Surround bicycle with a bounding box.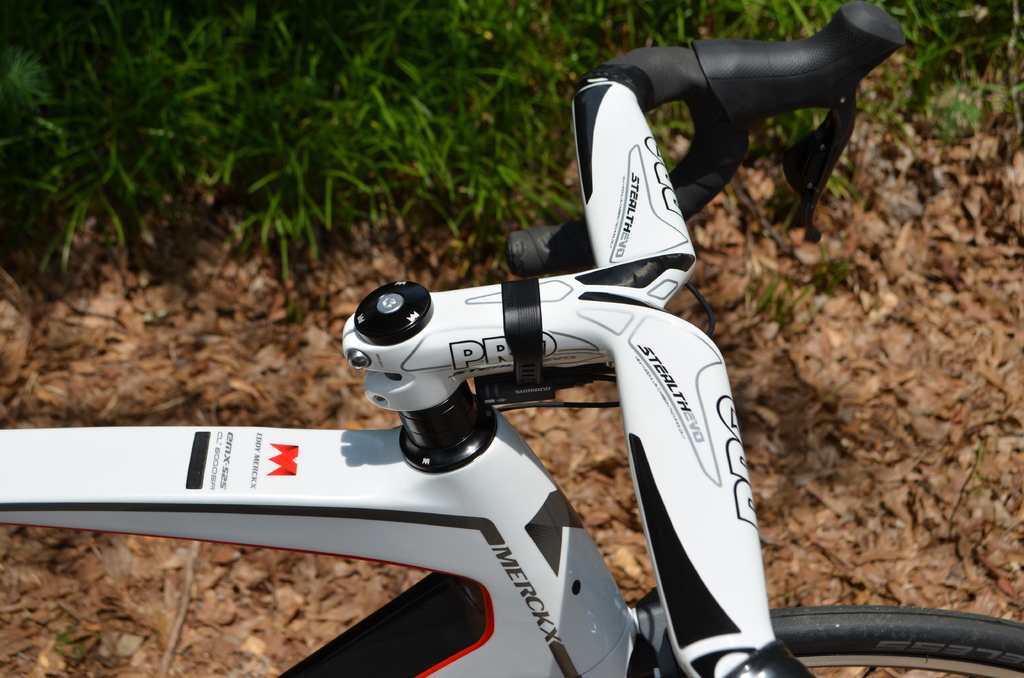
0 3 1023 677.
